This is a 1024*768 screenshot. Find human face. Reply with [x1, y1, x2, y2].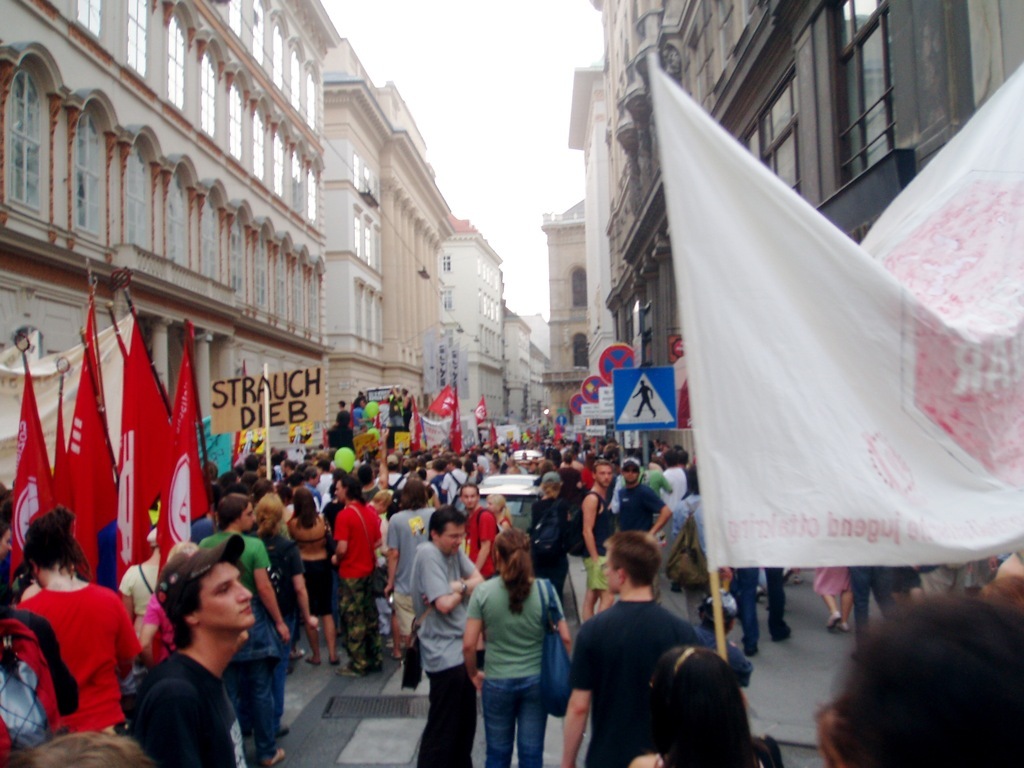
[334, 479, 346, 504].
